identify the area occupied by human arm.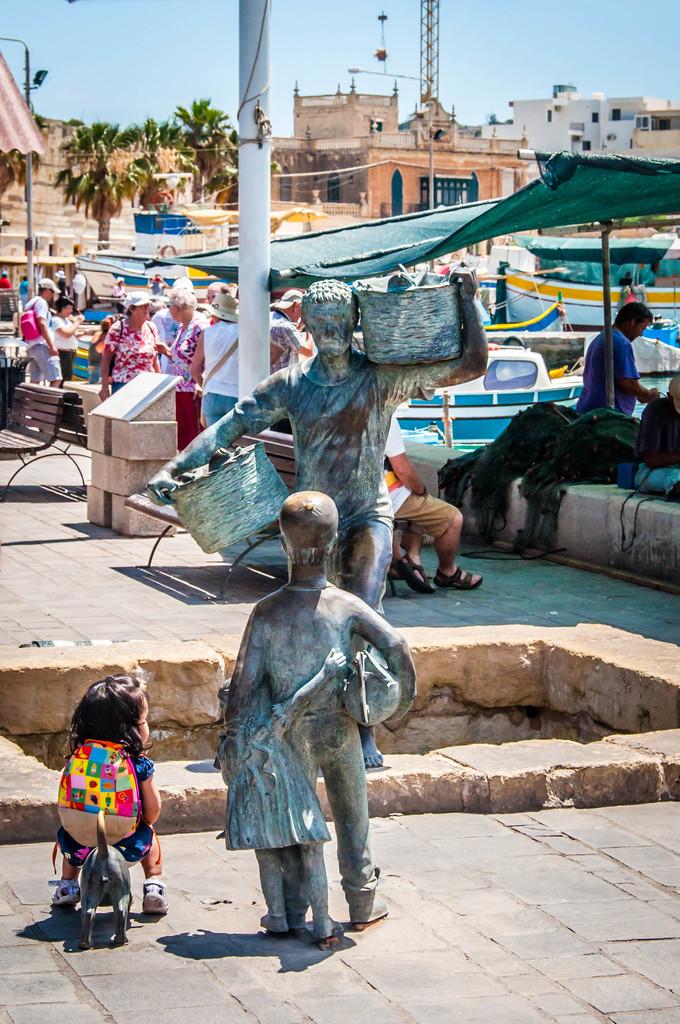
Area: (142, 362, 305, 510).
